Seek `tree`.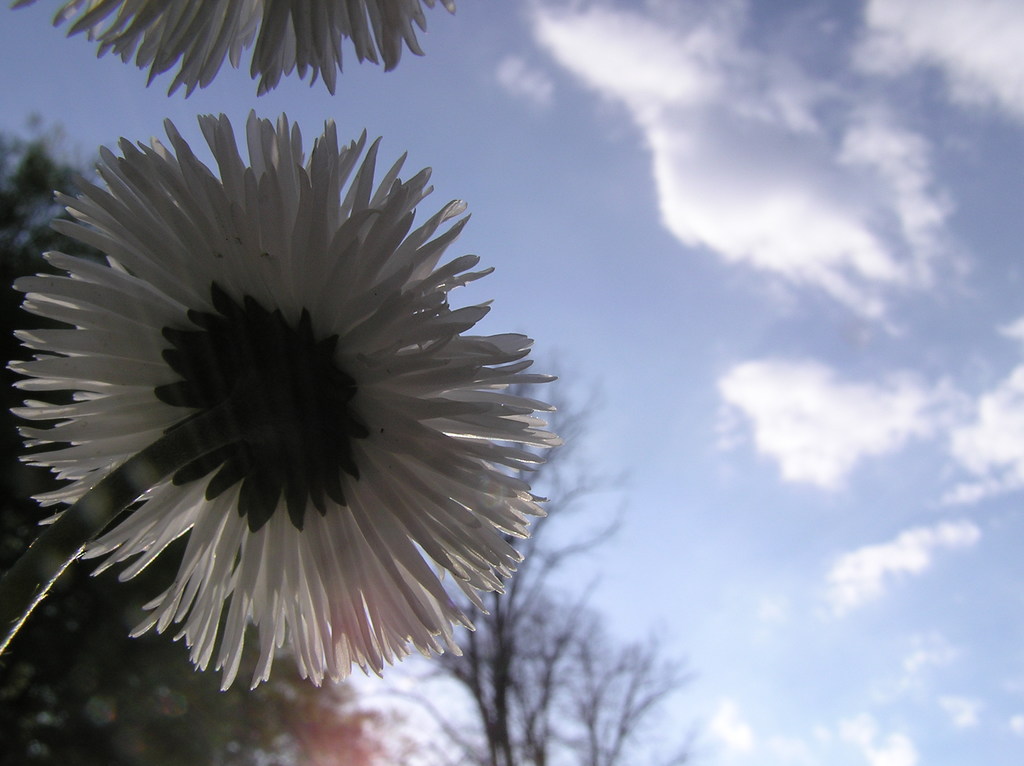
region(0, 109, 406, 765).
